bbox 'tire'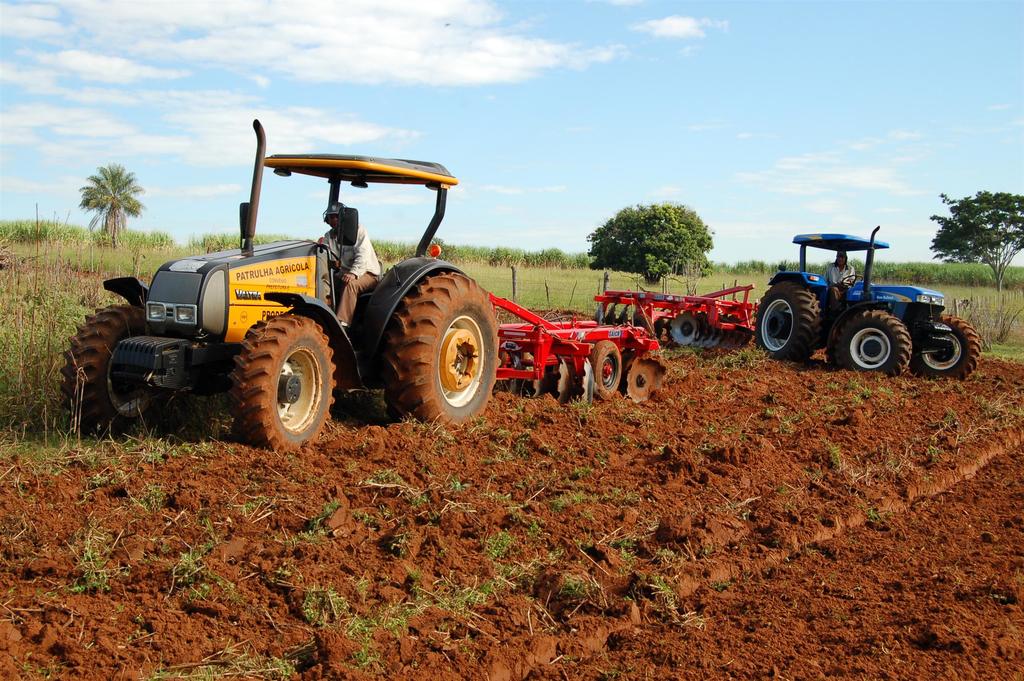
[left=631, top=312, right=655, bottom=340]
